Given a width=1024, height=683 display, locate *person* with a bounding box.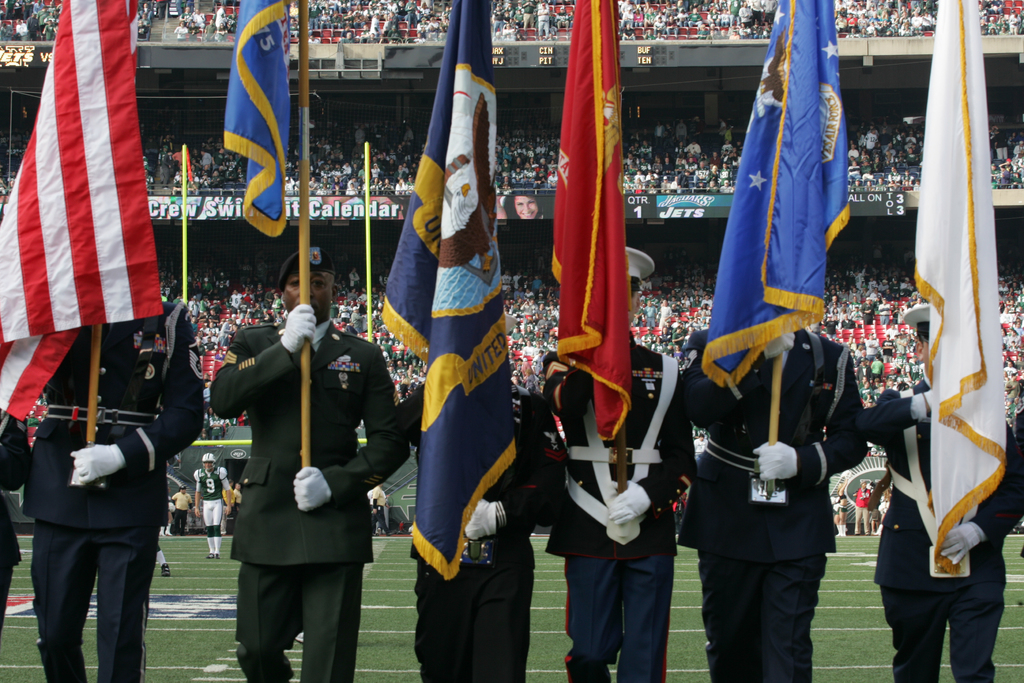
Located: (856,473,876,532).
